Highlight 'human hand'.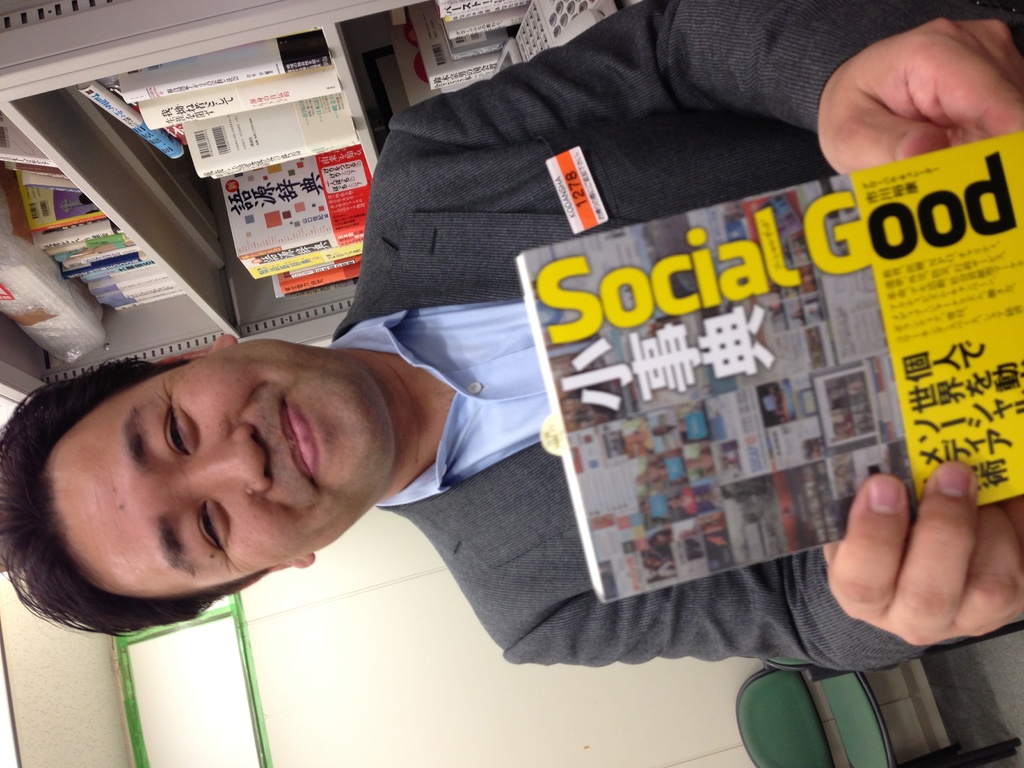
Highlighted region: 822, 457, 1023, 651.
